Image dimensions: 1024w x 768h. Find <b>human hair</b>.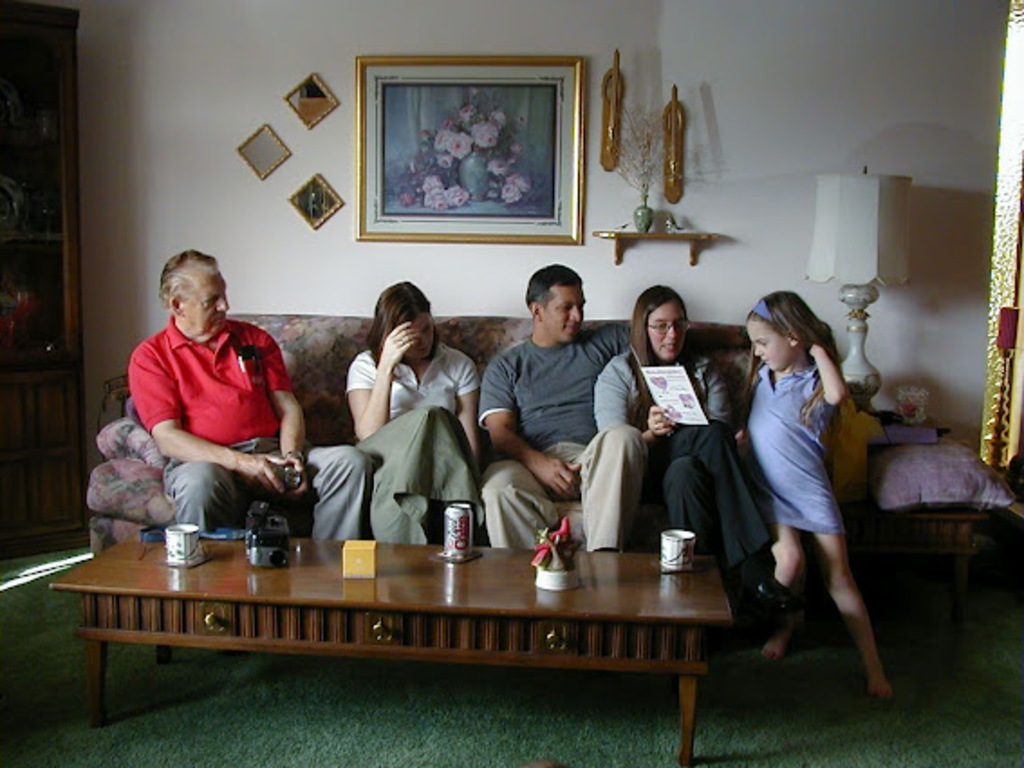
(x1=154, y1=244, x2=215, y2=302).
